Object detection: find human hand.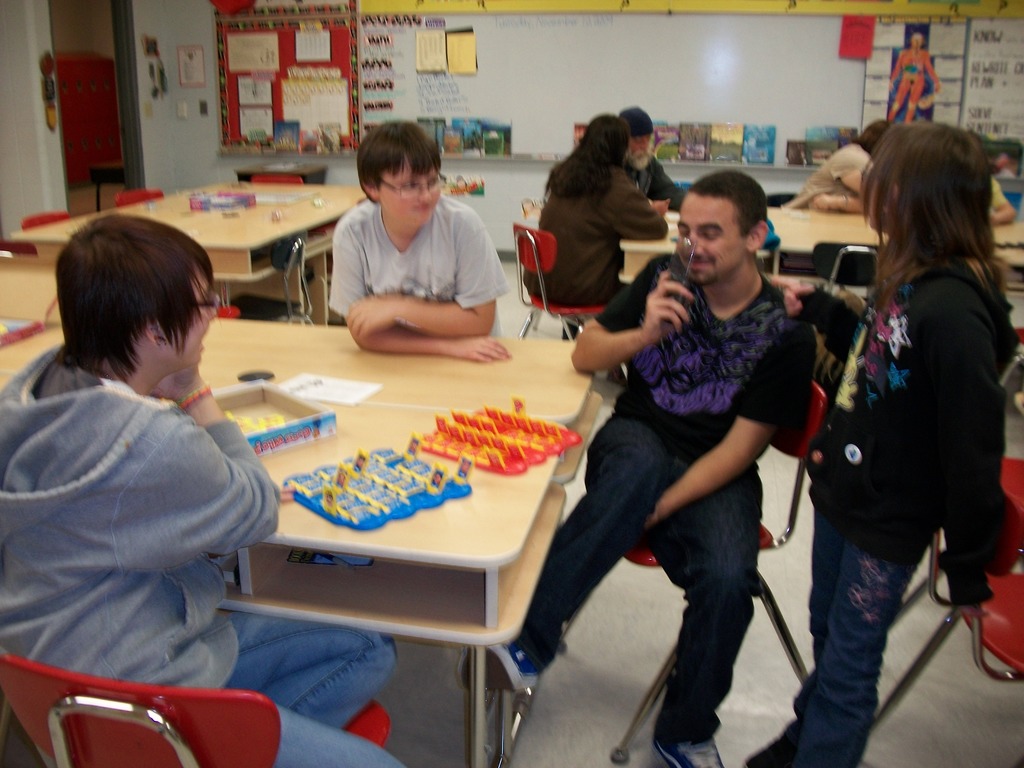
[left=150, top=363, right=200, bottom=400].
